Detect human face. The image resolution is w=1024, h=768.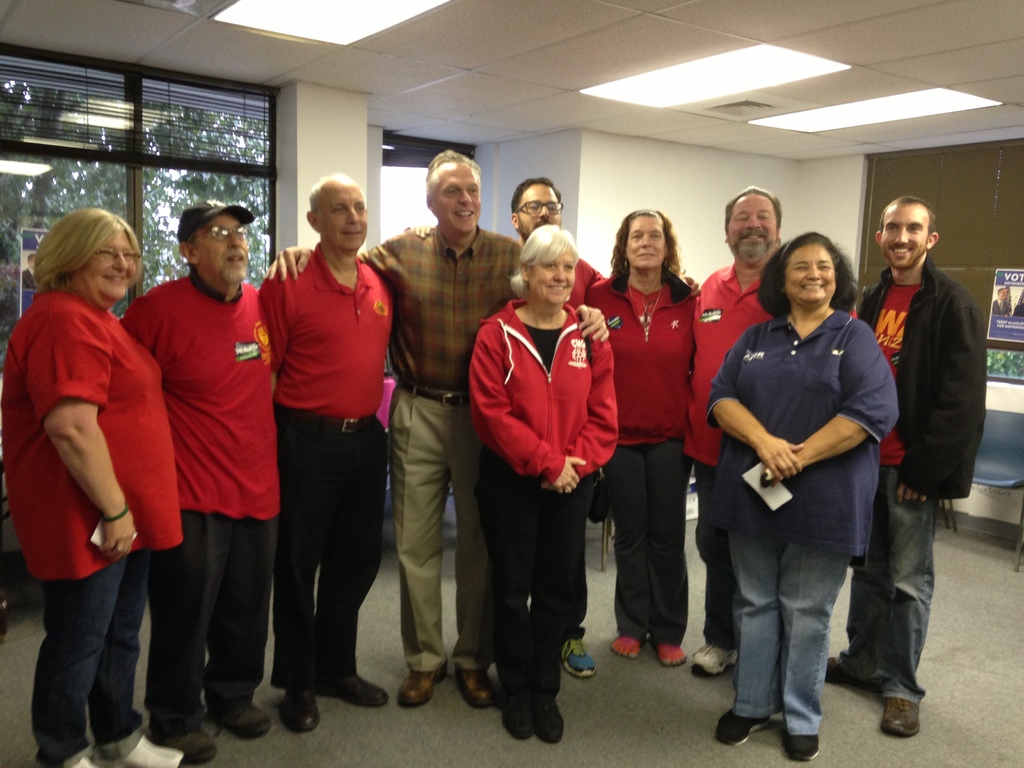
<region>519, 183, 561, 234</region>.
